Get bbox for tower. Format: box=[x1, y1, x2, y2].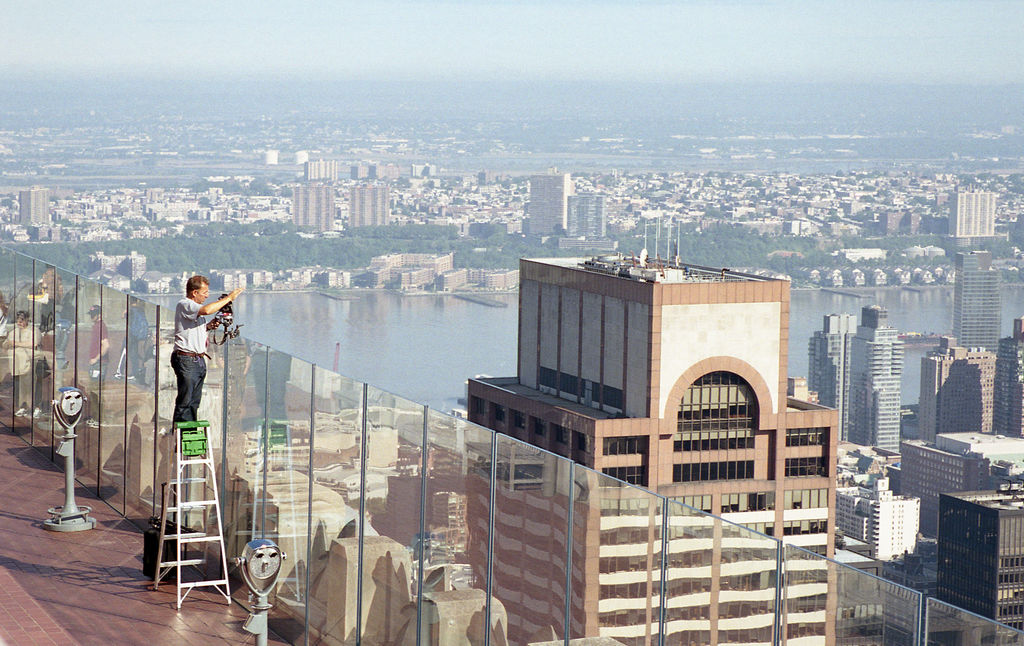
box=[463, 251, 836, 645].
